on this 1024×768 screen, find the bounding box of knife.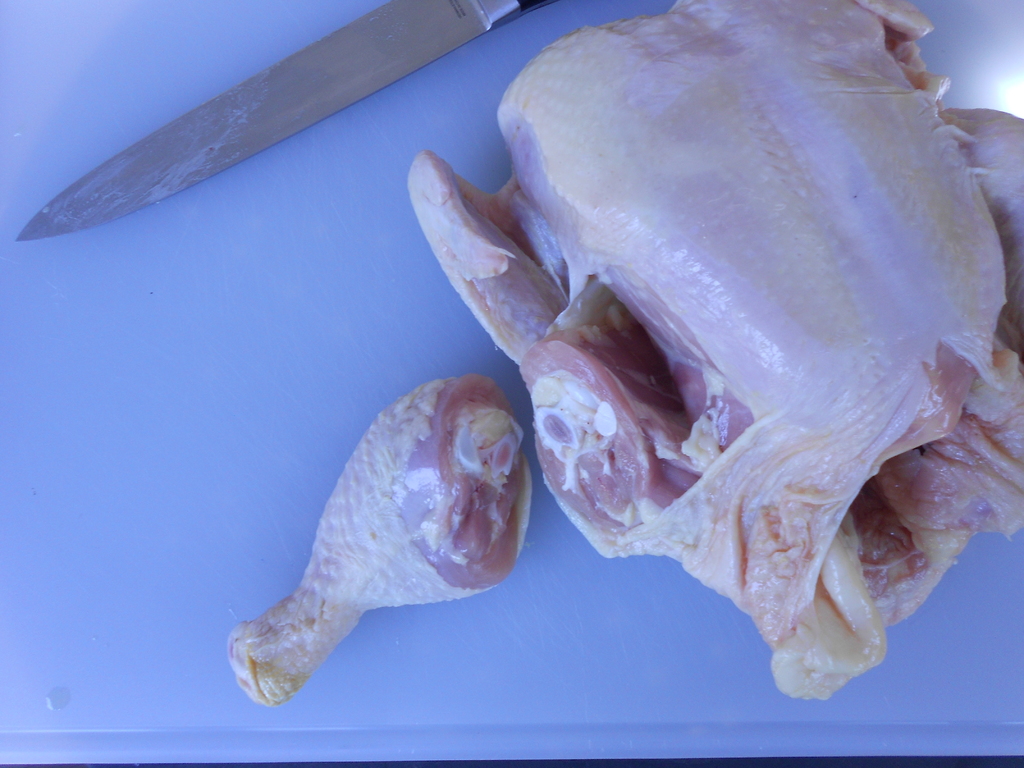
Bounding box: 12,0,551,234.
